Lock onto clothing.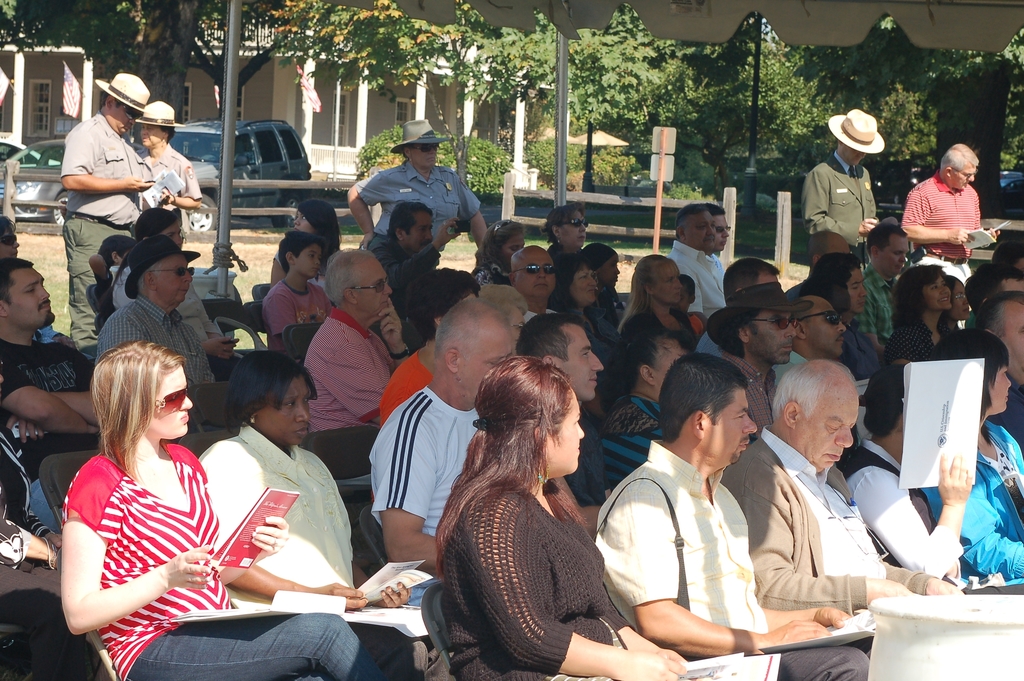
Locked: [x1=57, y1=108, x2=150, y2=358].
